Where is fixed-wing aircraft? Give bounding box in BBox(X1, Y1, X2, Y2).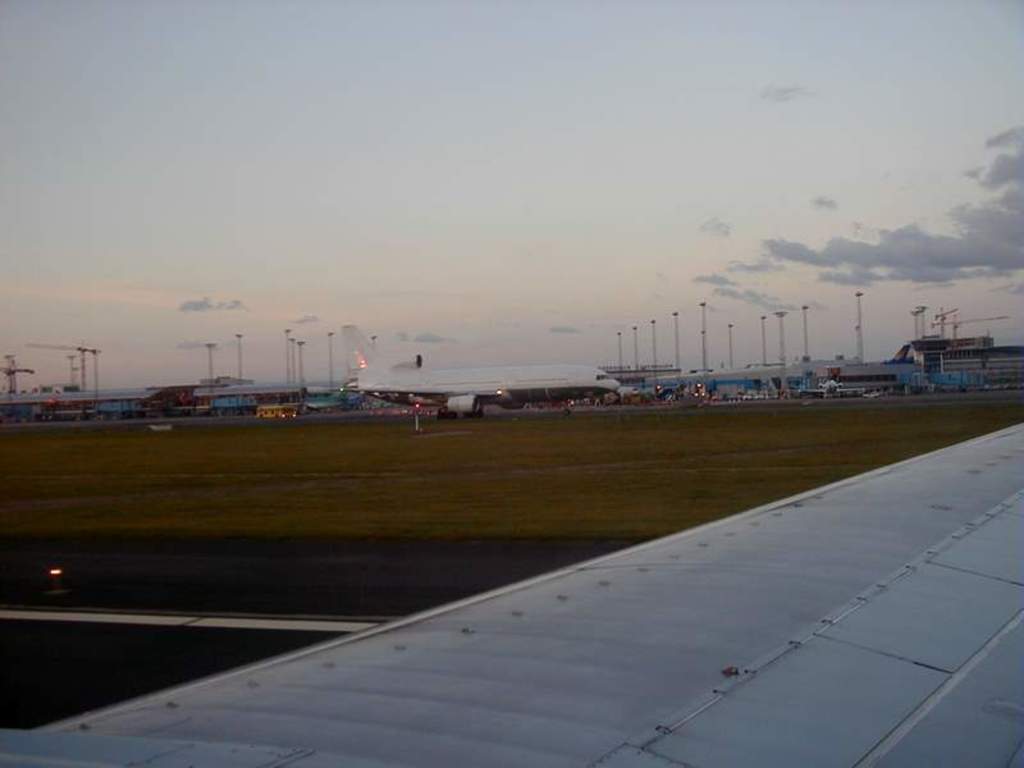
BBox(332, 323, 620, 419).
